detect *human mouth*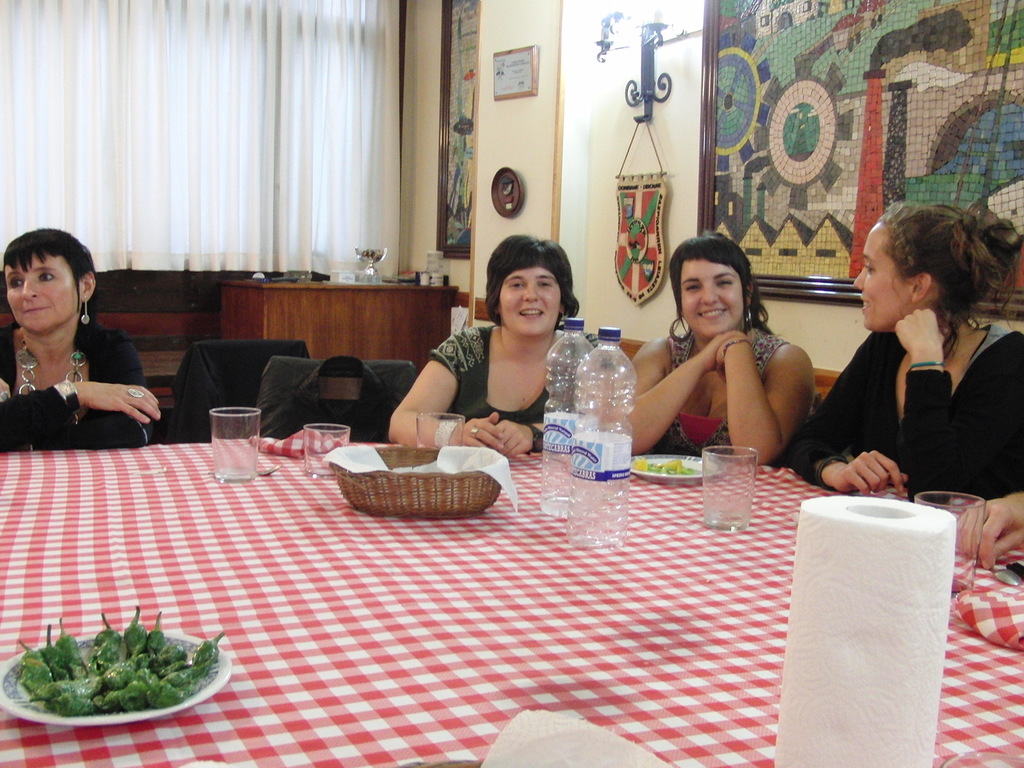
box(24, 301, 51, 315)
